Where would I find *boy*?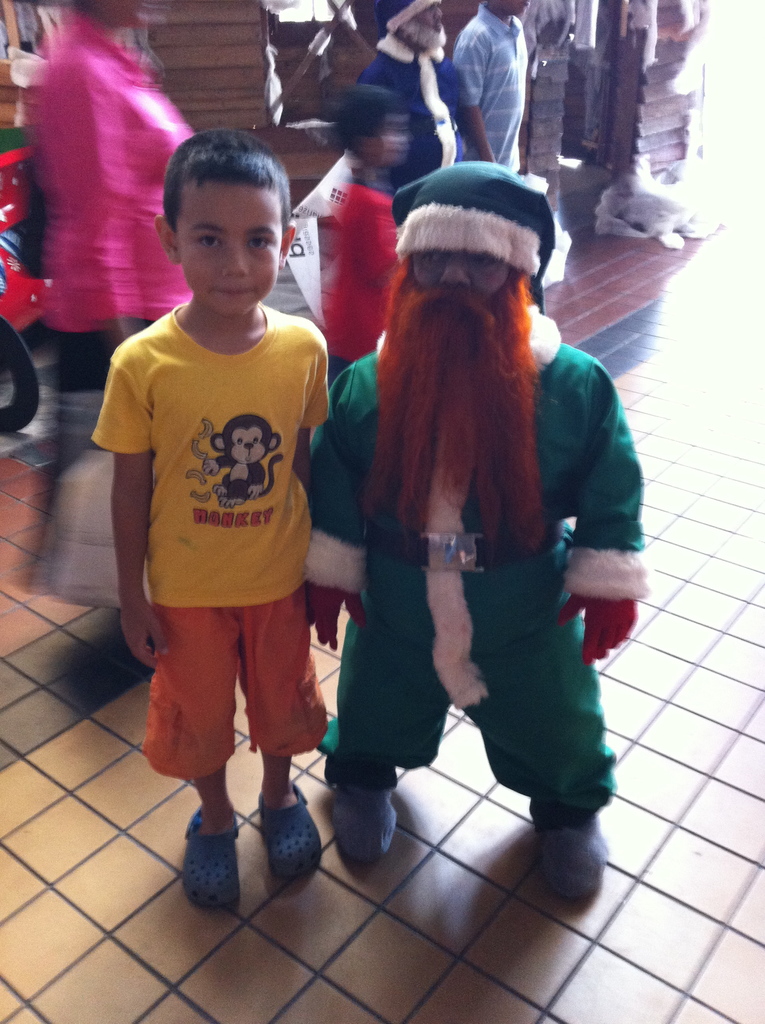
At 309,163,641,907.
